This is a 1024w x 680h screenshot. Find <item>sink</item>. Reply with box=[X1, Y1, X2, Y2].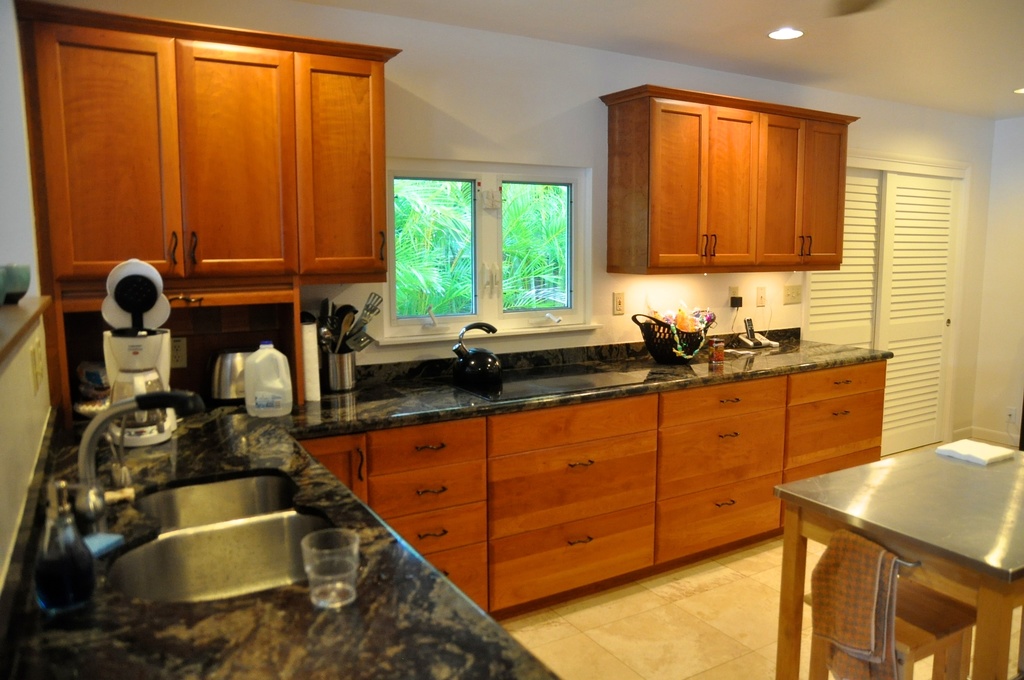
box=[44, 385, 369, 612].
